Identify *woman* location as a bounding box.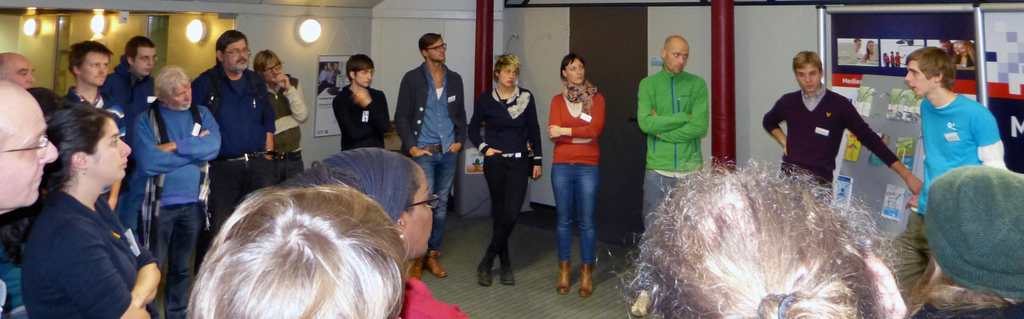
x1=465 y1=53 x2=534 y2=283.
